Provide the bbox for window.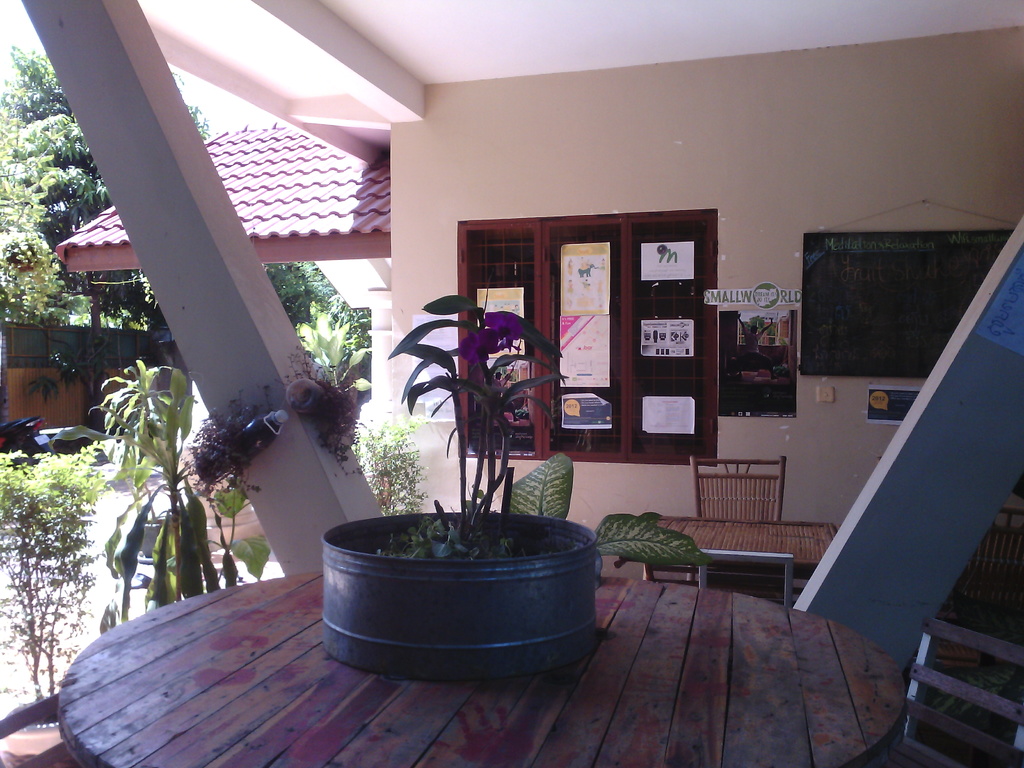
813/211/984/398.
